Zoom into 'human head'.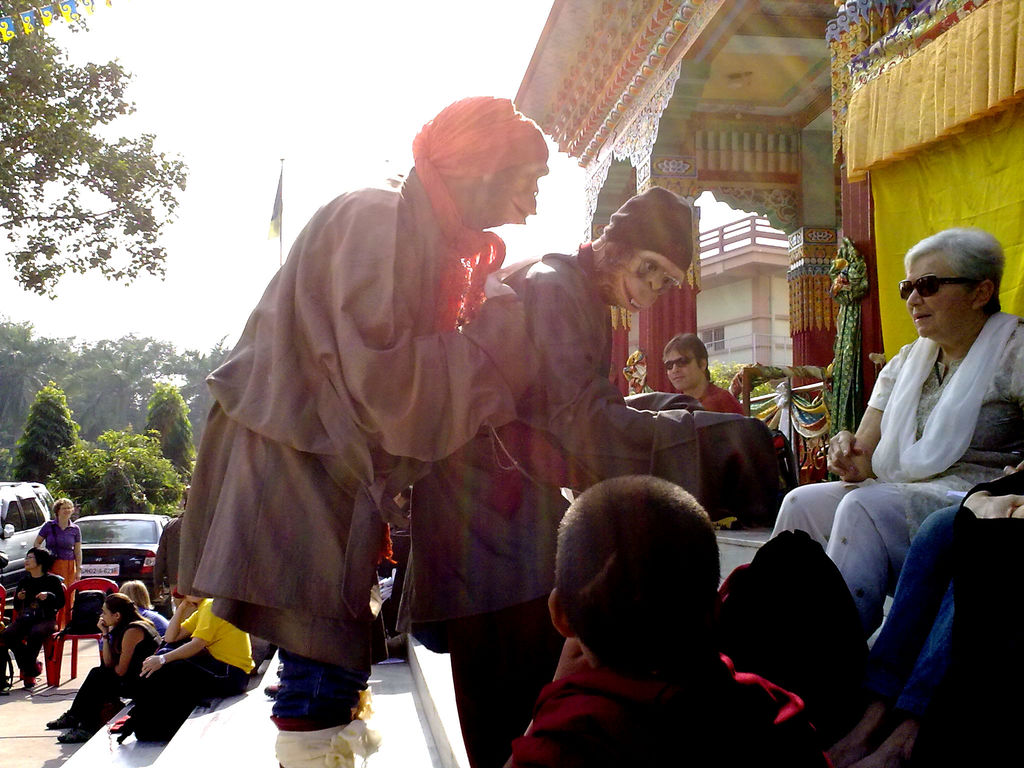
Zoom target: 120/582/149/609.
